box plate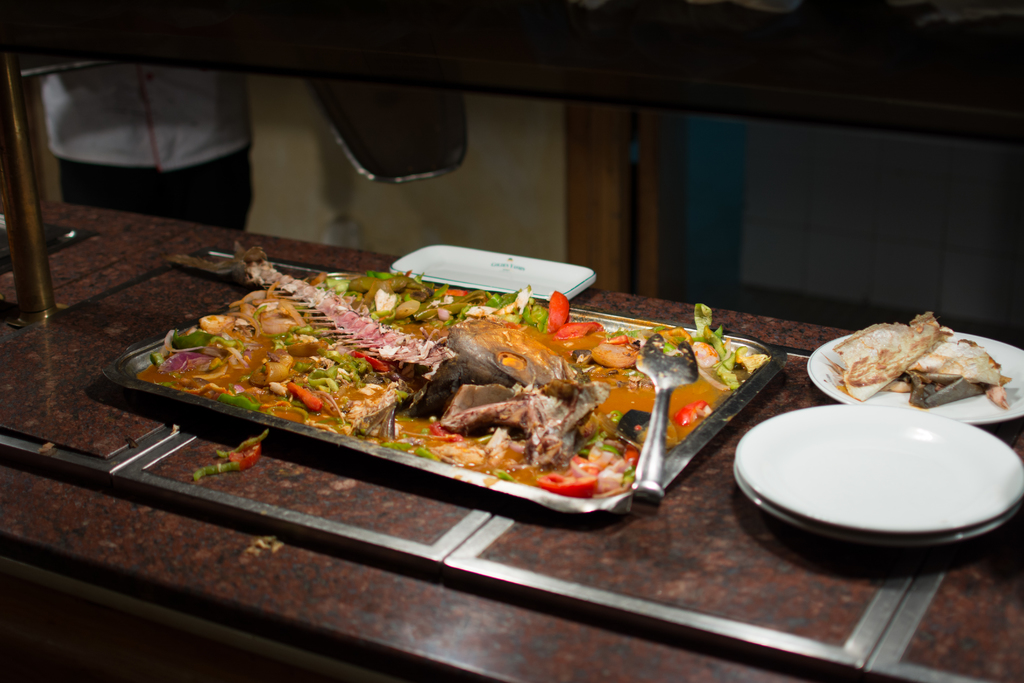
(735, 454, 1023, 543)
